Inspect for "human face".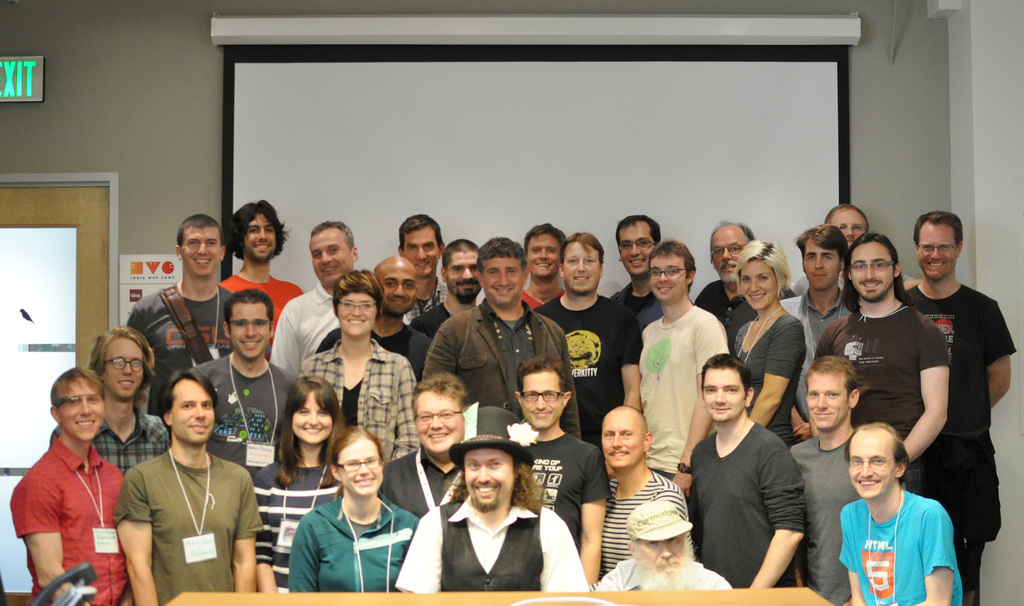
Inspection: [left=703, top=368, right=748, bottom=422].
